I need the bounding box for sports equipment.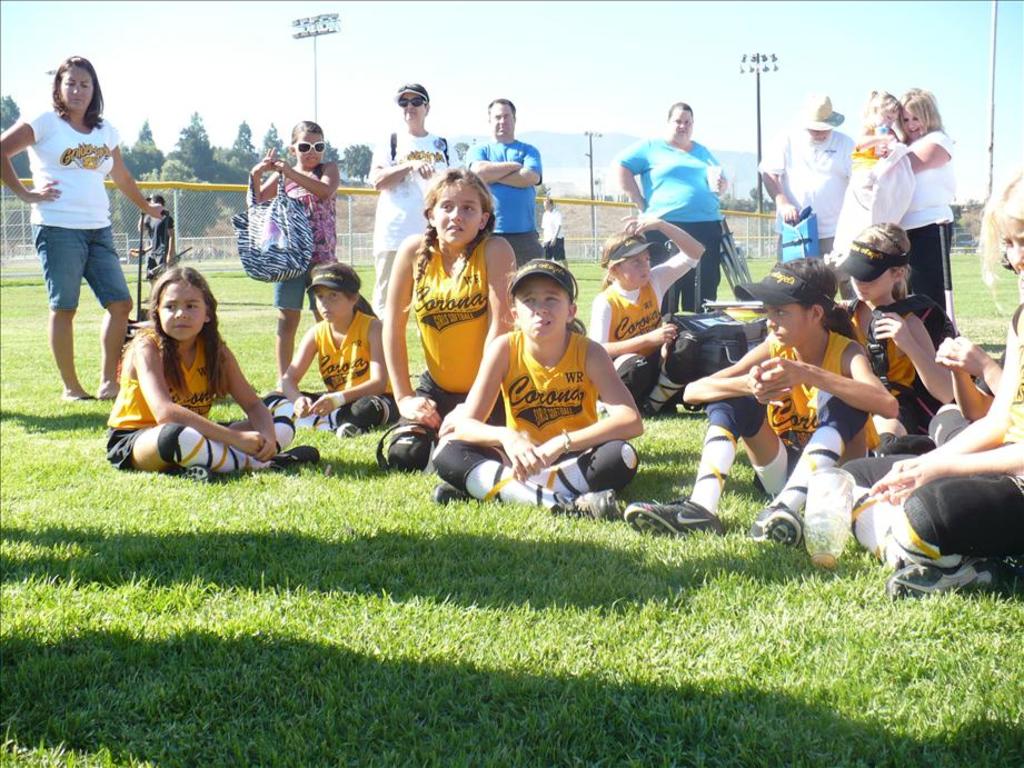
Here it is: <bbox>577, 438, 638, 495</bbox>.
